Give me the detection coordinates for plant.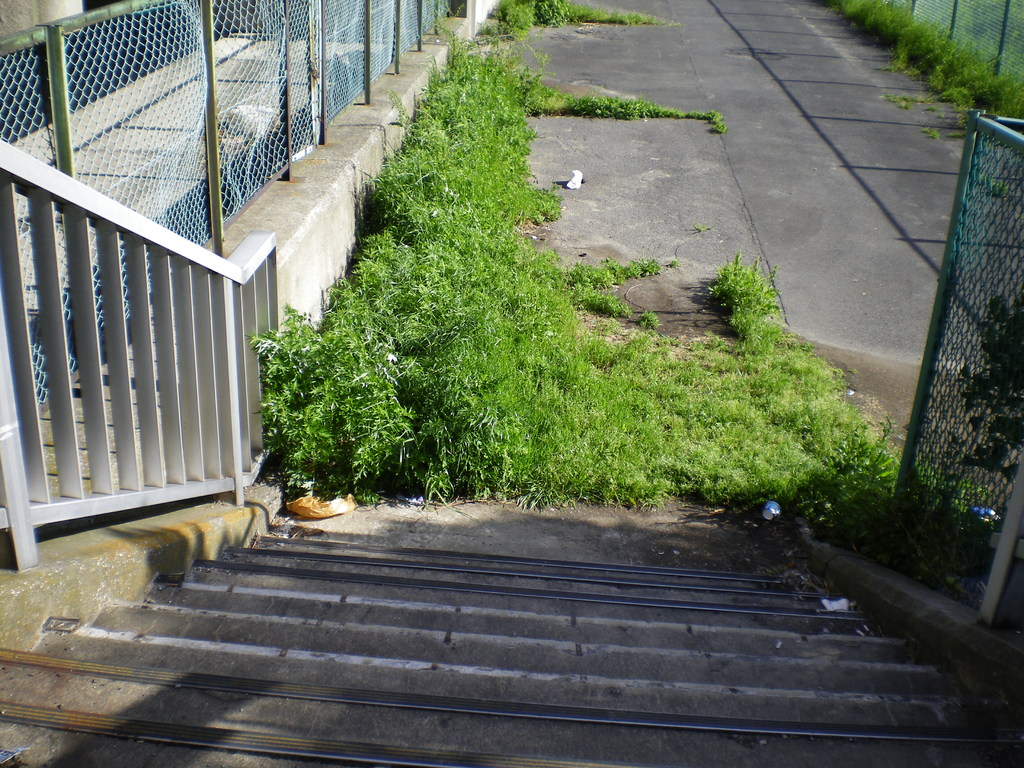
230 268 422 510.
